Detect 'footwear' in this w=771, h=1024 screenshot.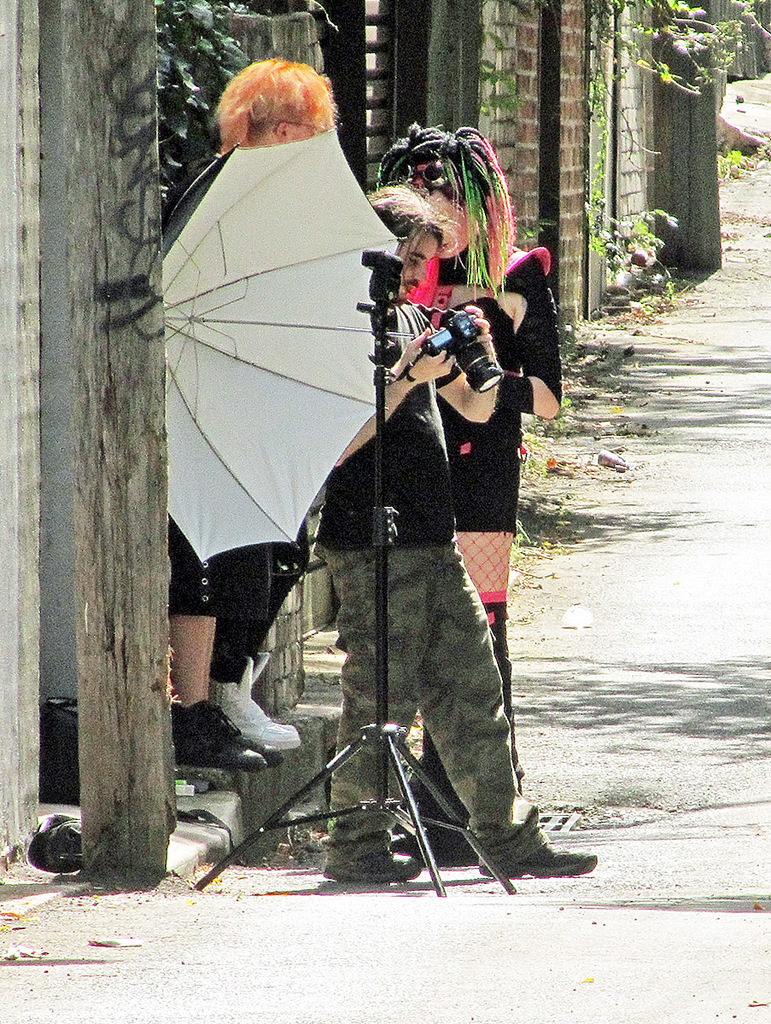
Detection: x1=473 y1=800 x2=600 y2=876.
